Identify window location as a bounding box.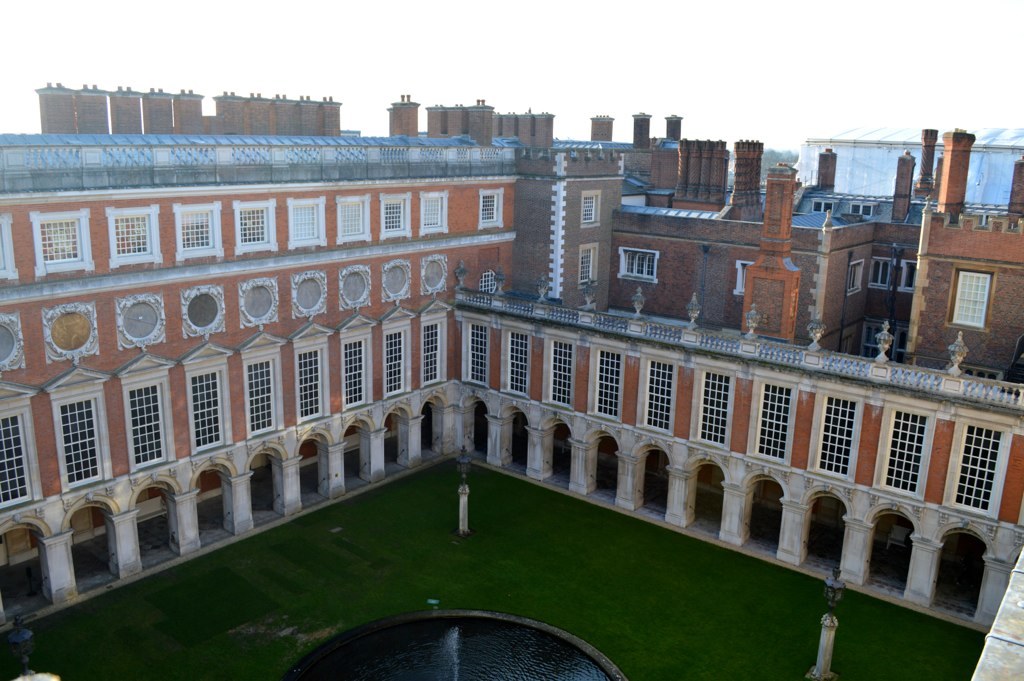
detection(687, 367, 740, 452).
